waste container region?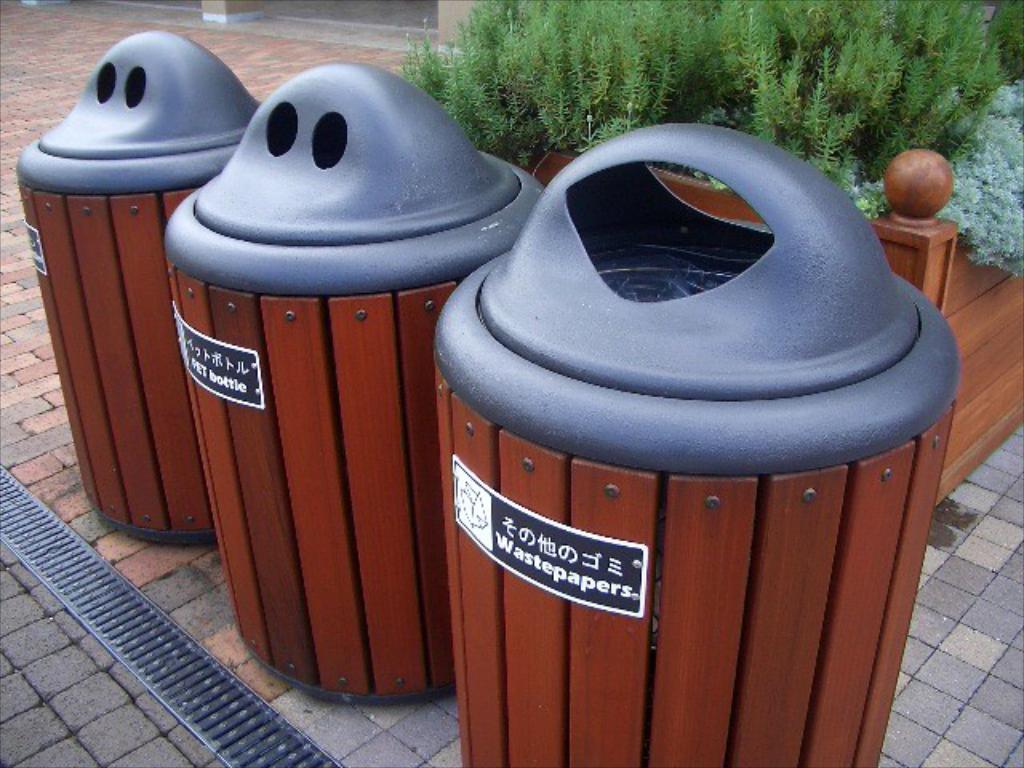
<region>427, 118, 958, 766</region>
